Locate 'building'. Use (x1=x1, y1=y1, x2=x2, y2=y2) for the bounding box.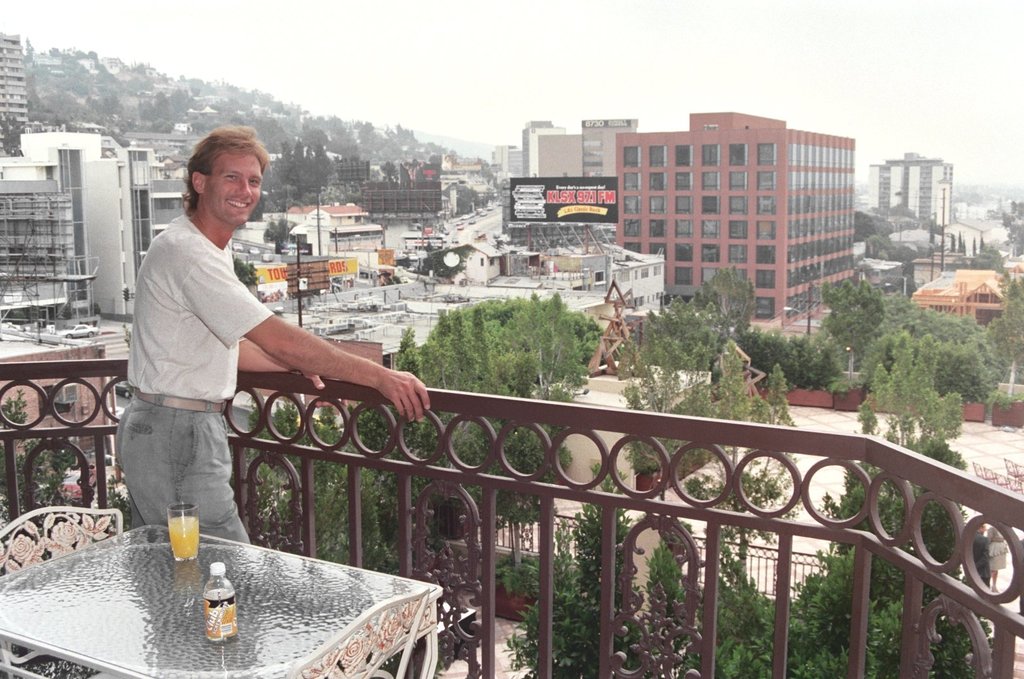
(x1=0, y1=126, x2=161, y2=325).
